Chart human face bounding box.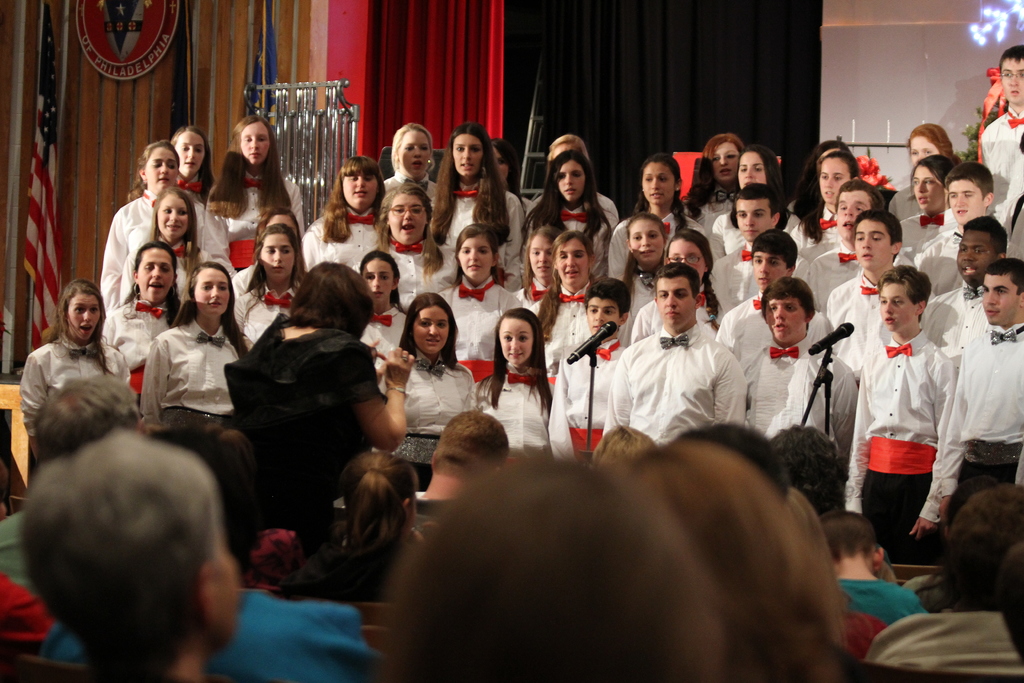
Charted: box(177, 135, 207, 177).
